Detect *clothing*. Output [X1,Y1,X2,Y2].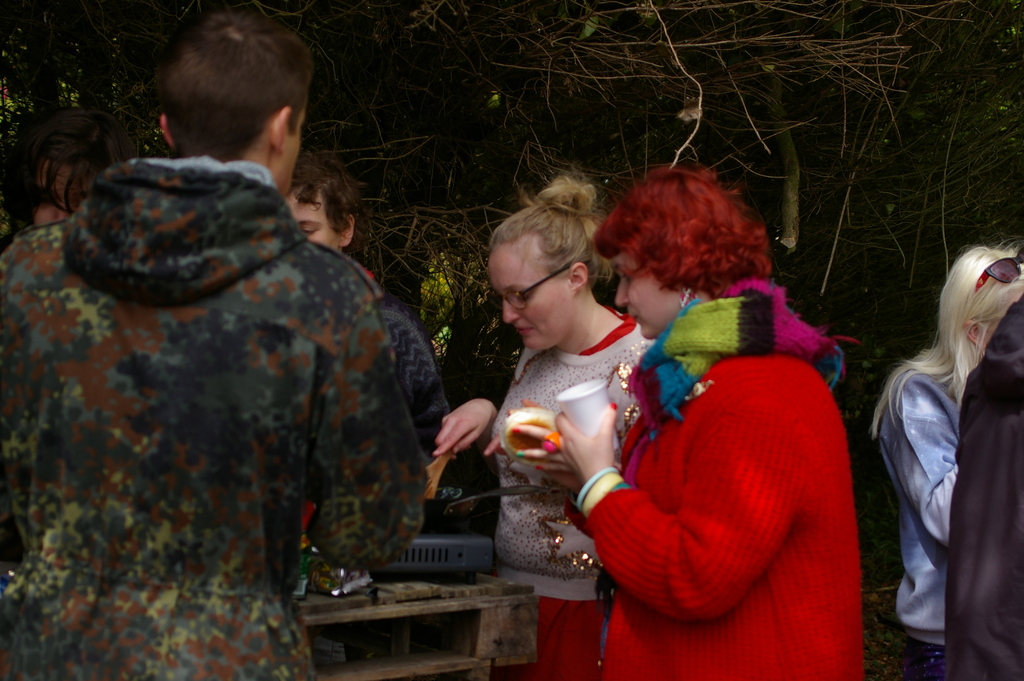
[588,229,867,668].
